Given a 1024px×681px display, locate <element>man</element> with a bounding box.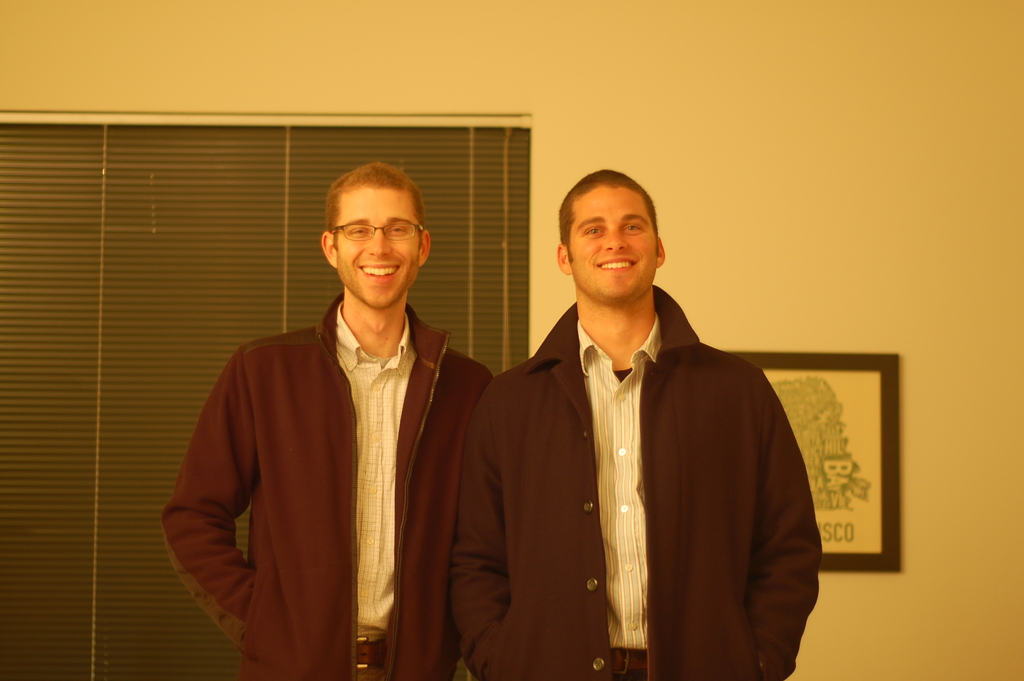
Located: BBox(158, 158, 492, 680).
